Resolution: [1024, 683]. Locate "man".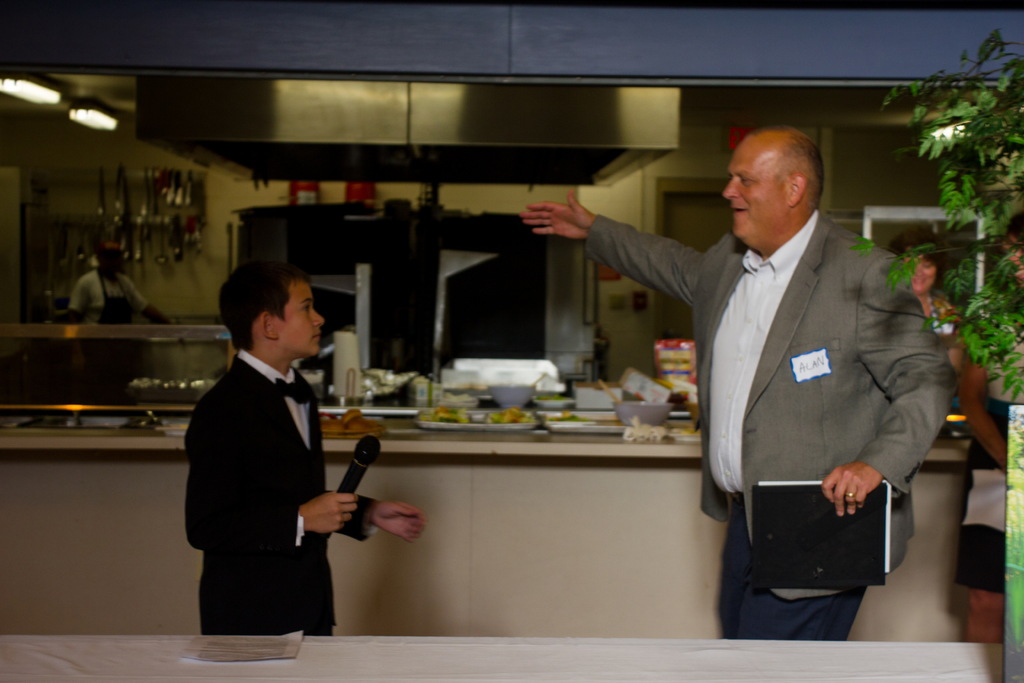
bbox=[642, 129, 955, 648].
